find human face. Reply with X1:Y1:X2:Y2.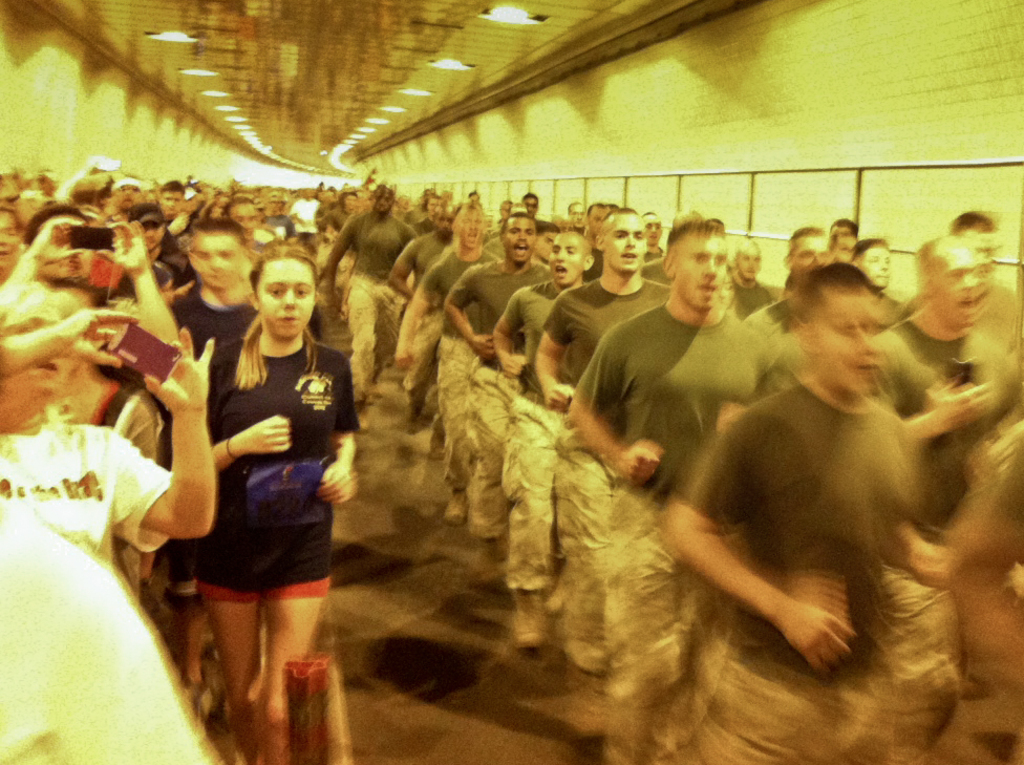
193:237:240:289.
